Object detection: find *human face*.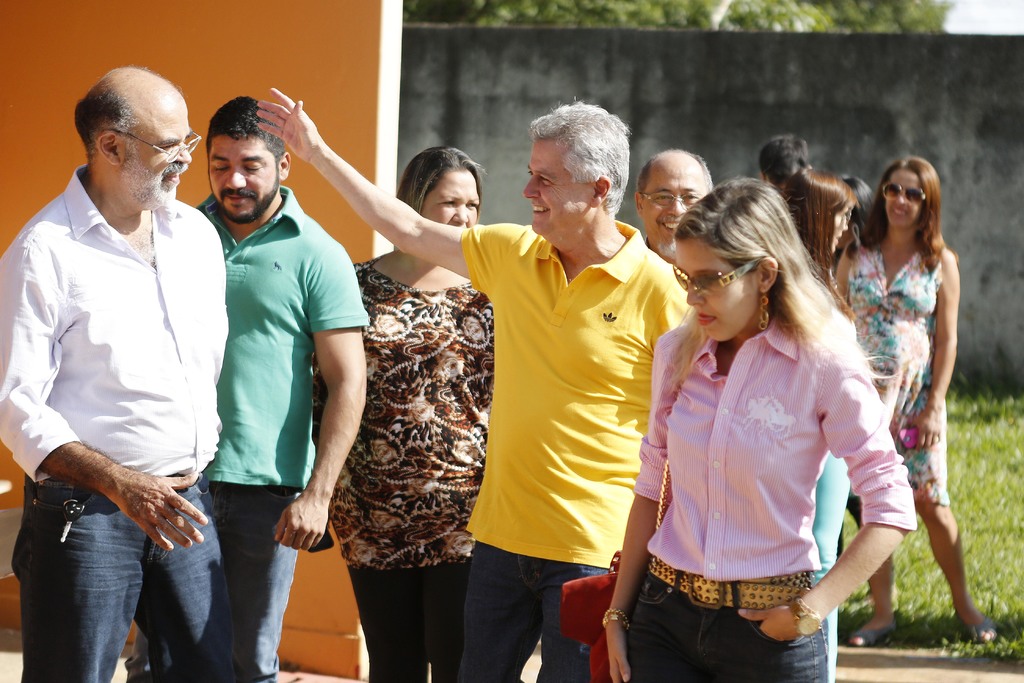
884 168 922 226.
